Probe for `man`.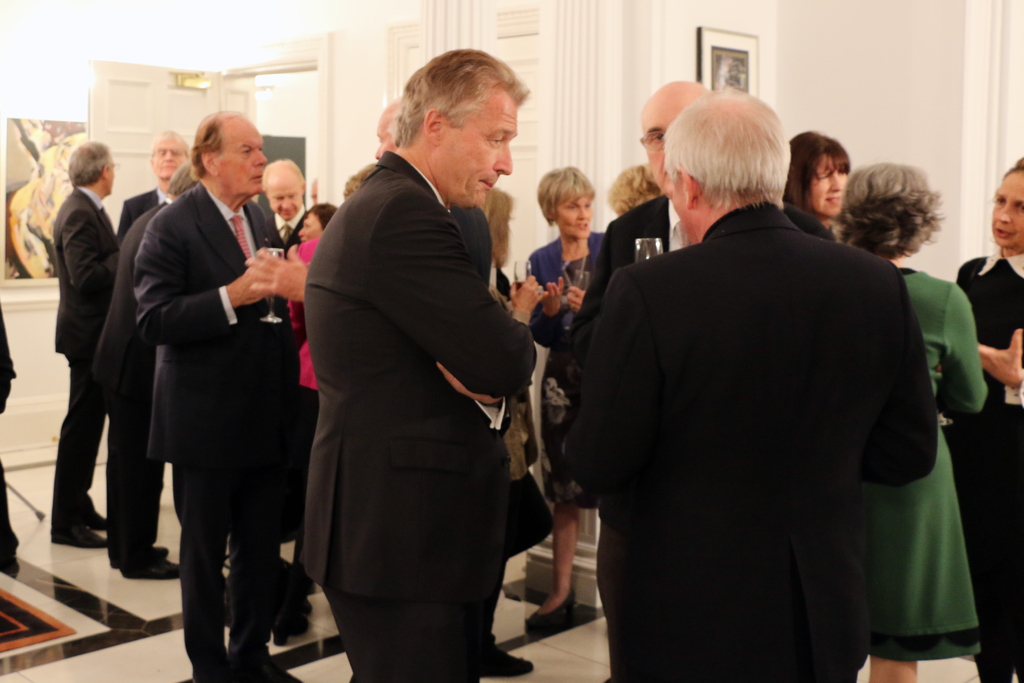
Probe result: select_region(261, 160, 312, 253).
